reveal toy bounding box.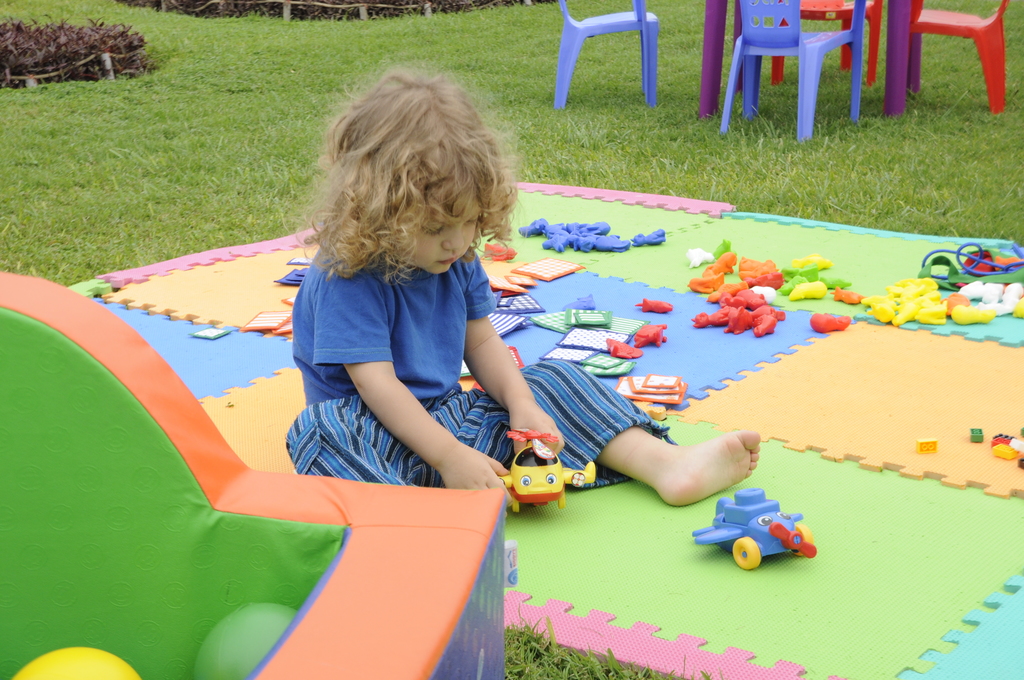
Revealed: [x1=810, y1=311, x2=849, y2=334].
